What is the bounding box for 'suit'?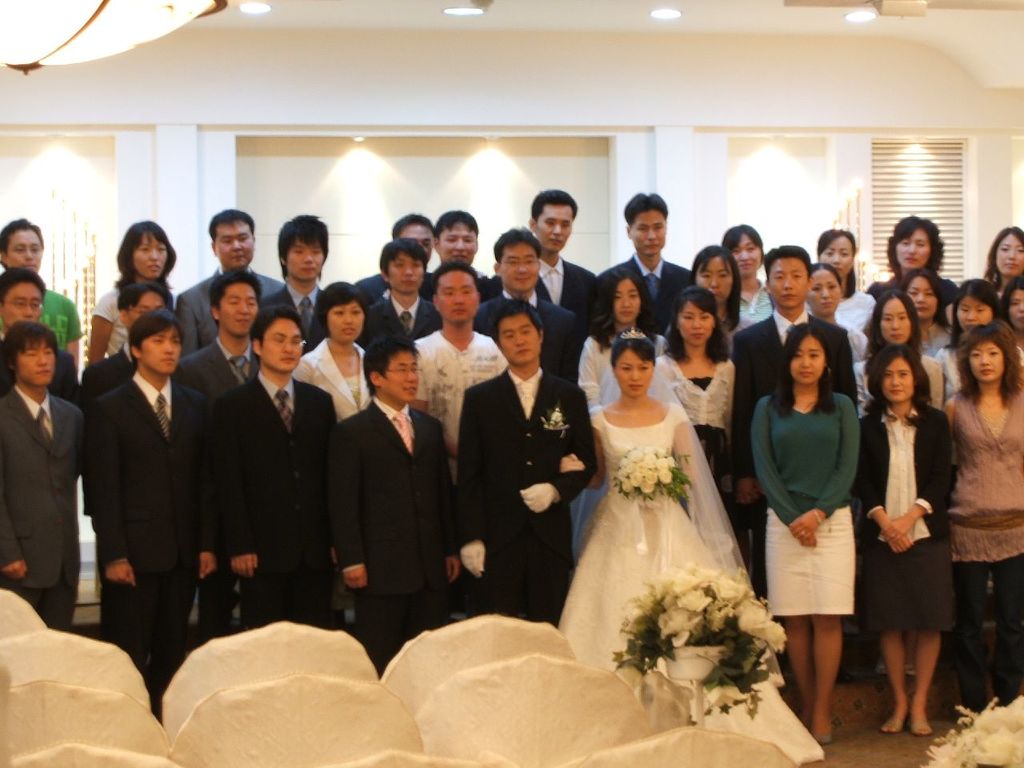
left=203, top=374, right=338, bottom=639.
